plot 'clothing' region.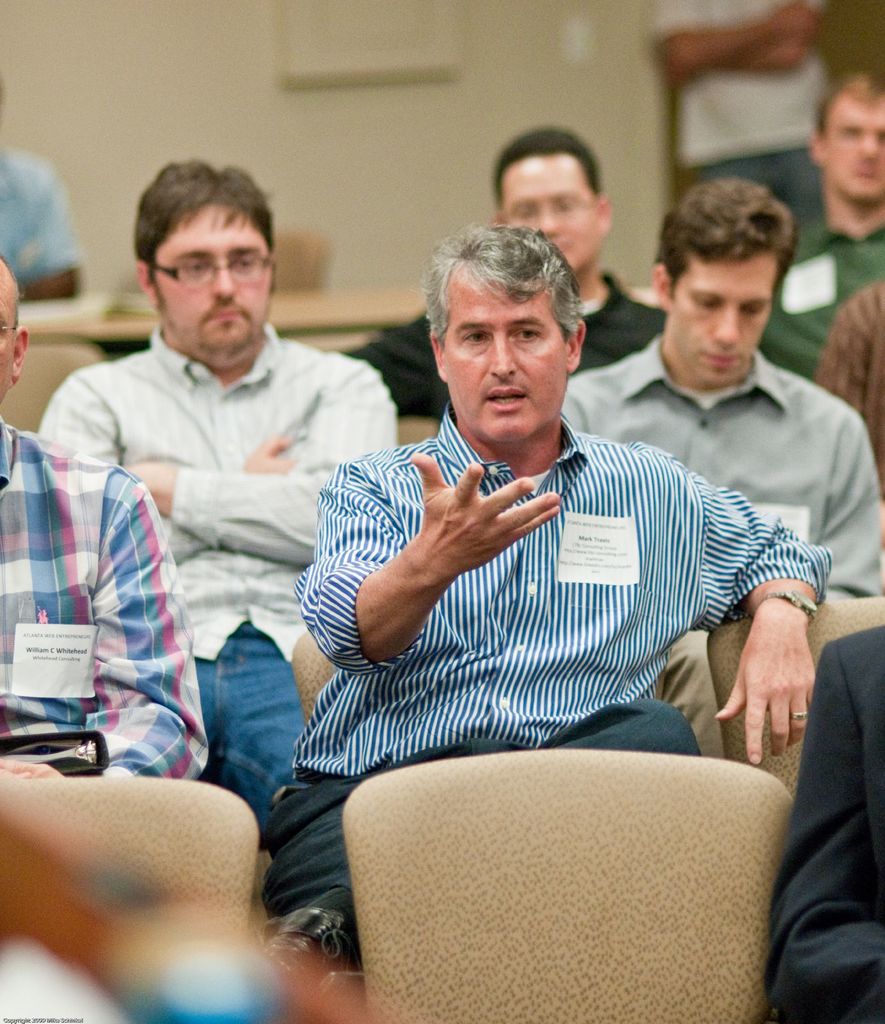
Plotted at (0,410,209,780).
